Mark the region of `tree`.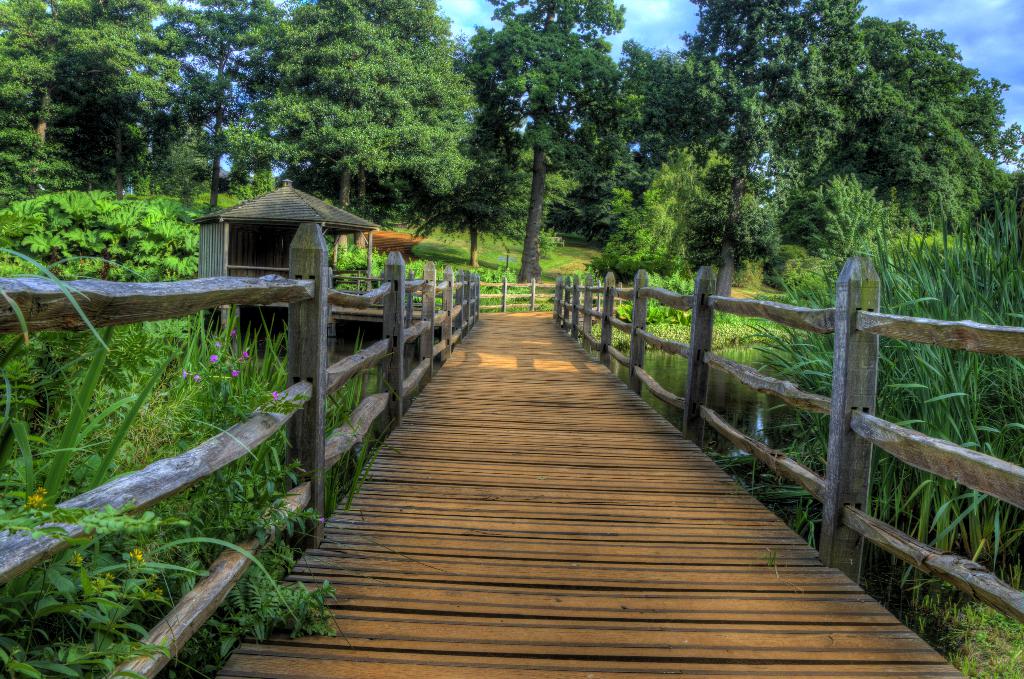
Region: Rect(470, 0, 644, 286).
